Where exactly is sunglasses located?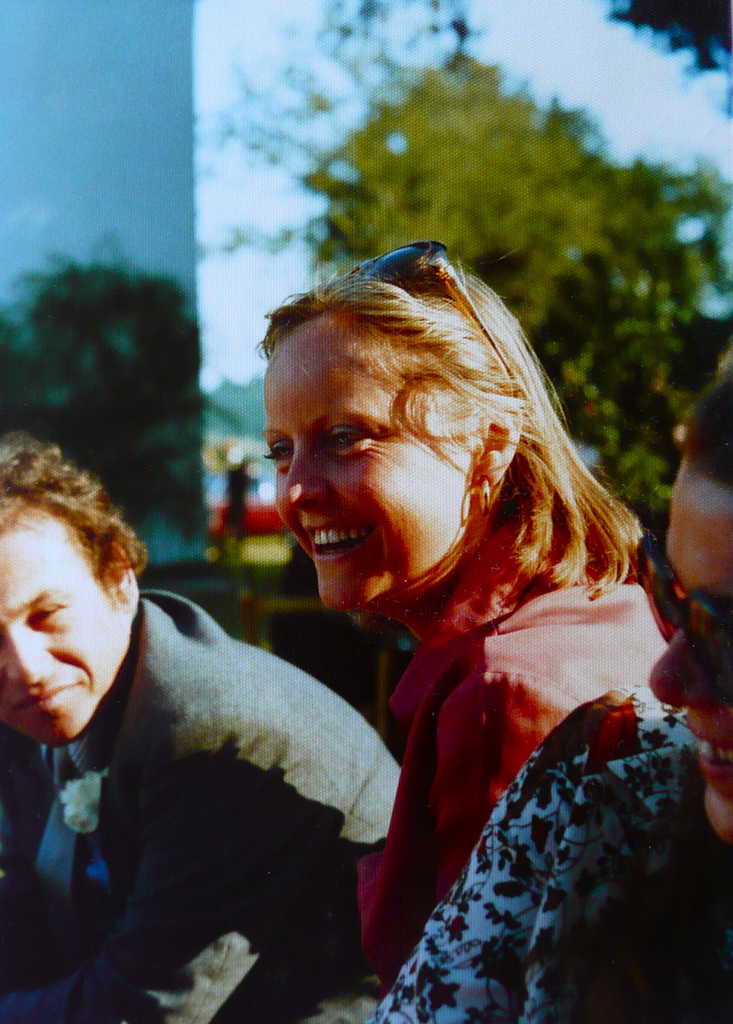
Its bounding box is 633:526:732:699.
